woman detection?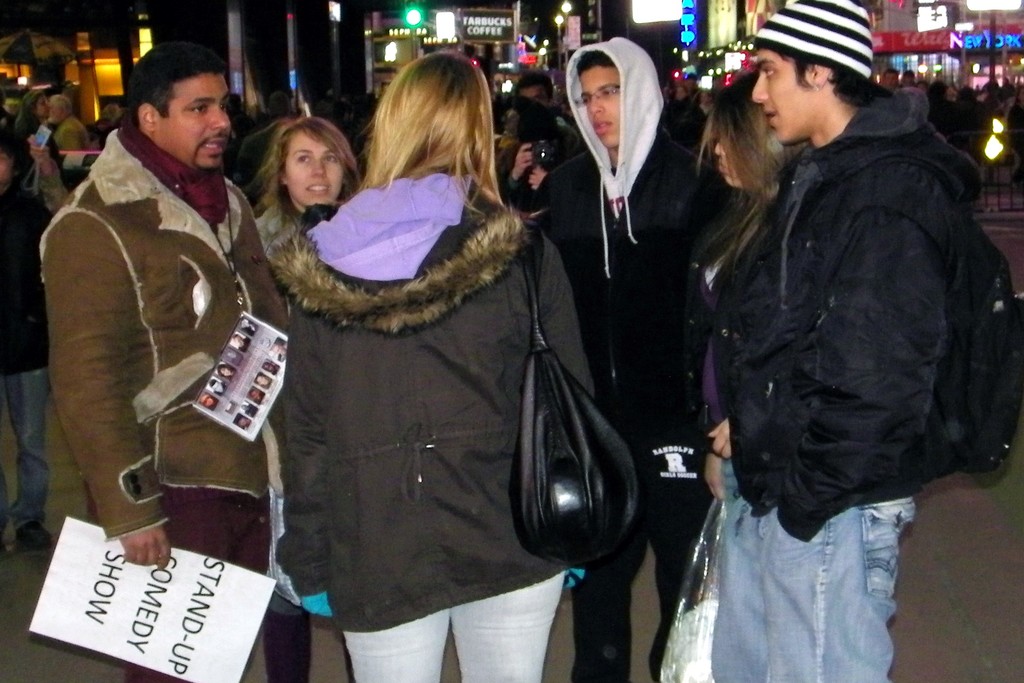
crop(249, 114, 367, 258)
